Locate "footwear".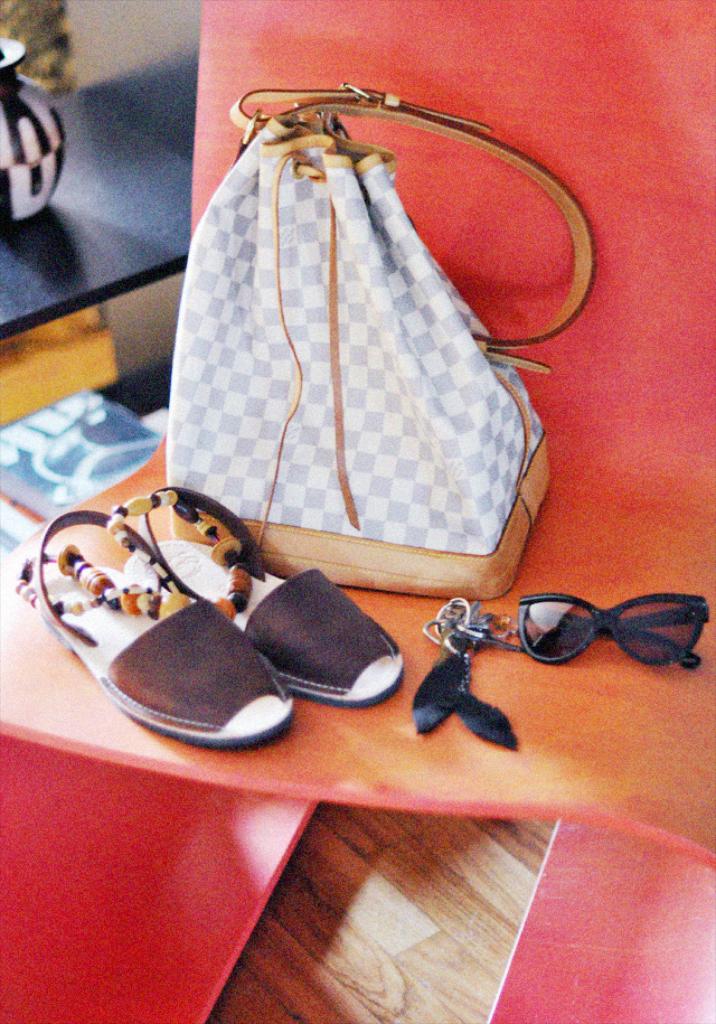
Bounding box: BBox(11, 507, 311, 743).
